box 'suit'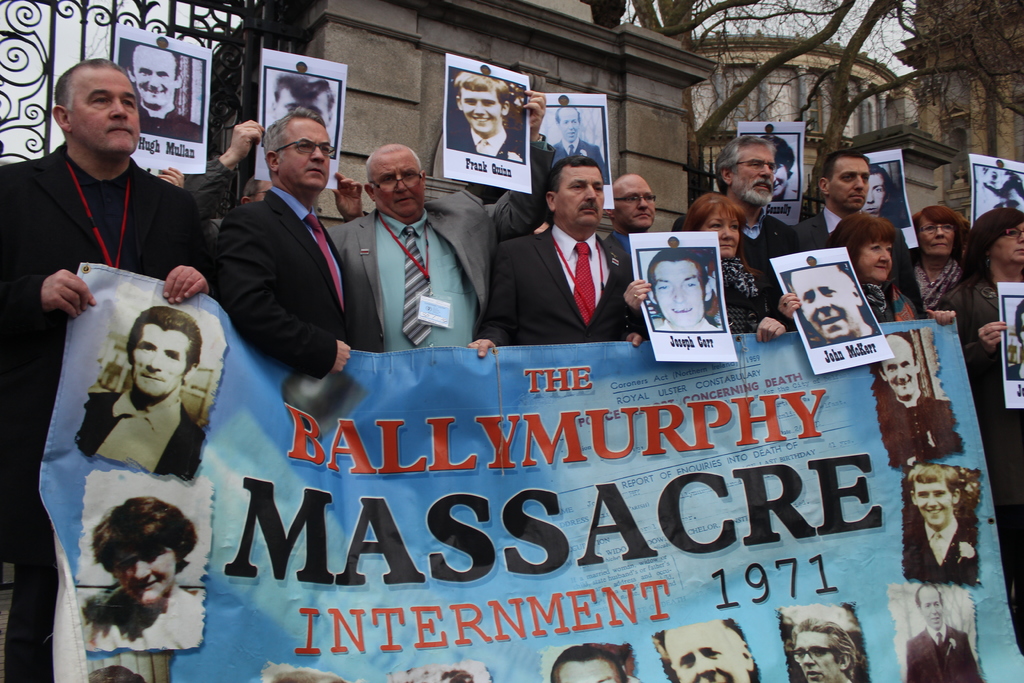
BBox(906, 623, 979, 679)
